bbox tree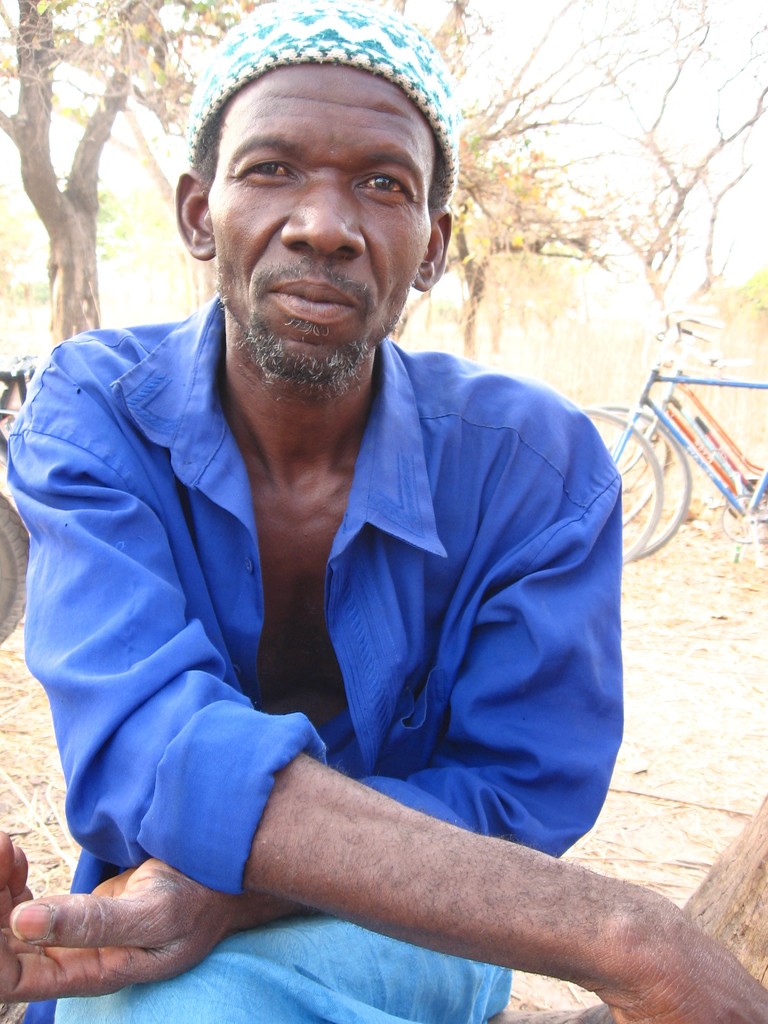
0/0/270/361
